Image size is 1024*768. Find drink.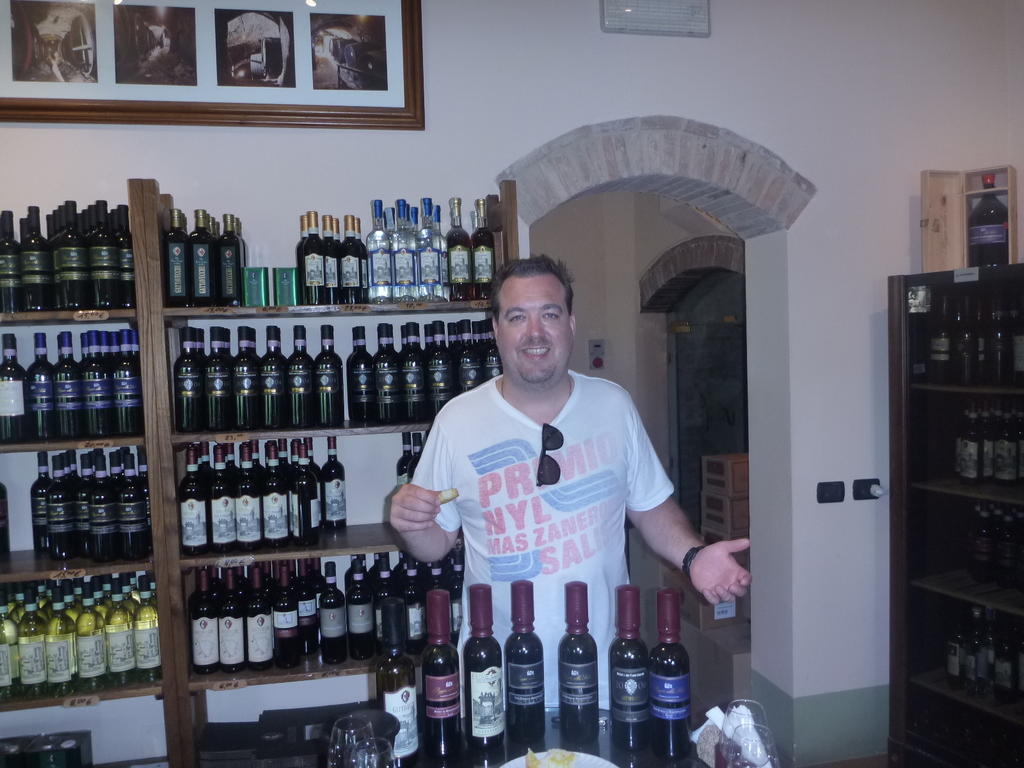
crop(930, 296, 955, 380).
